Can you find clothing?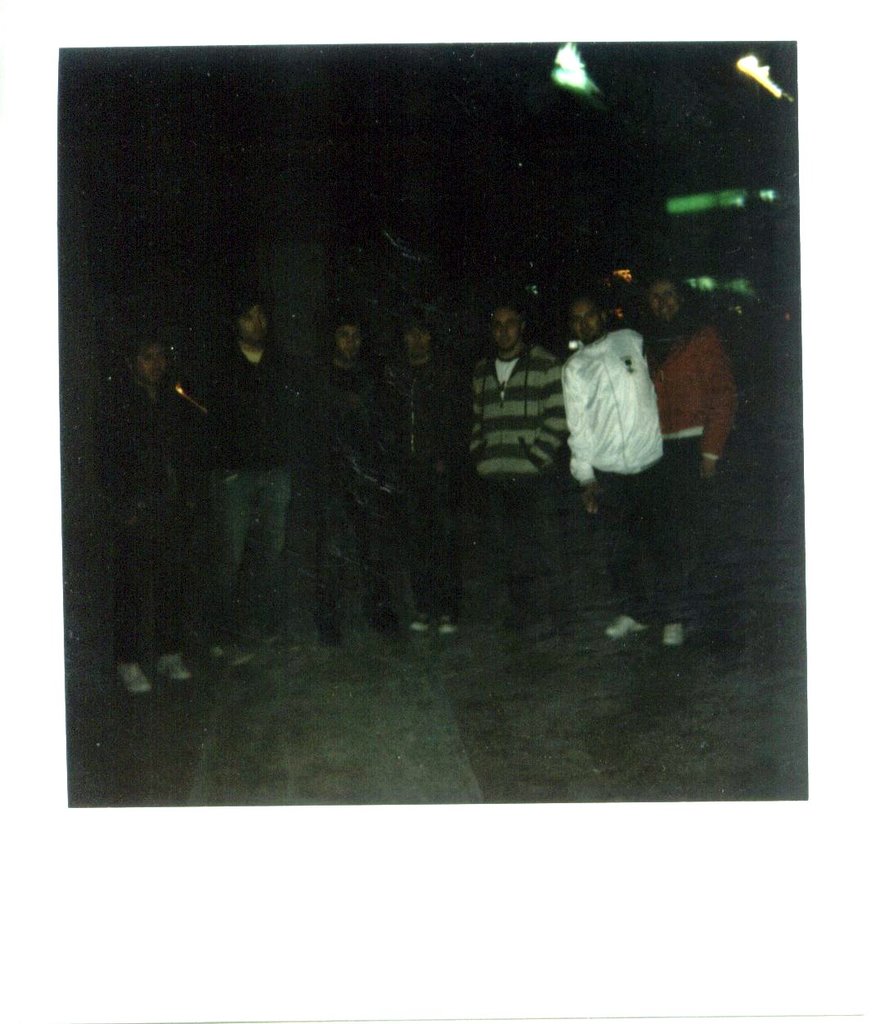
Yes, bounding box: 192:466:291:631.
